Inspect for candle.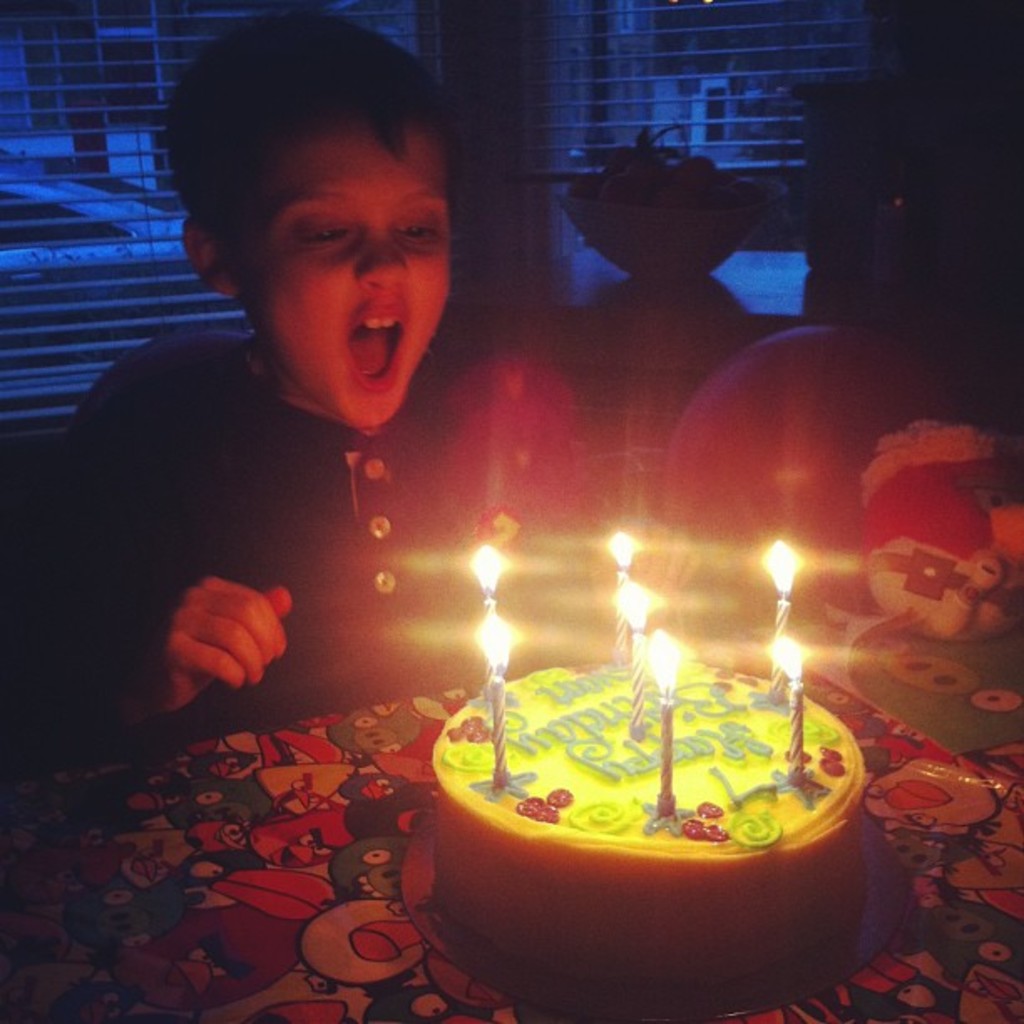
Inspection: (470, 621, 524, 783).
